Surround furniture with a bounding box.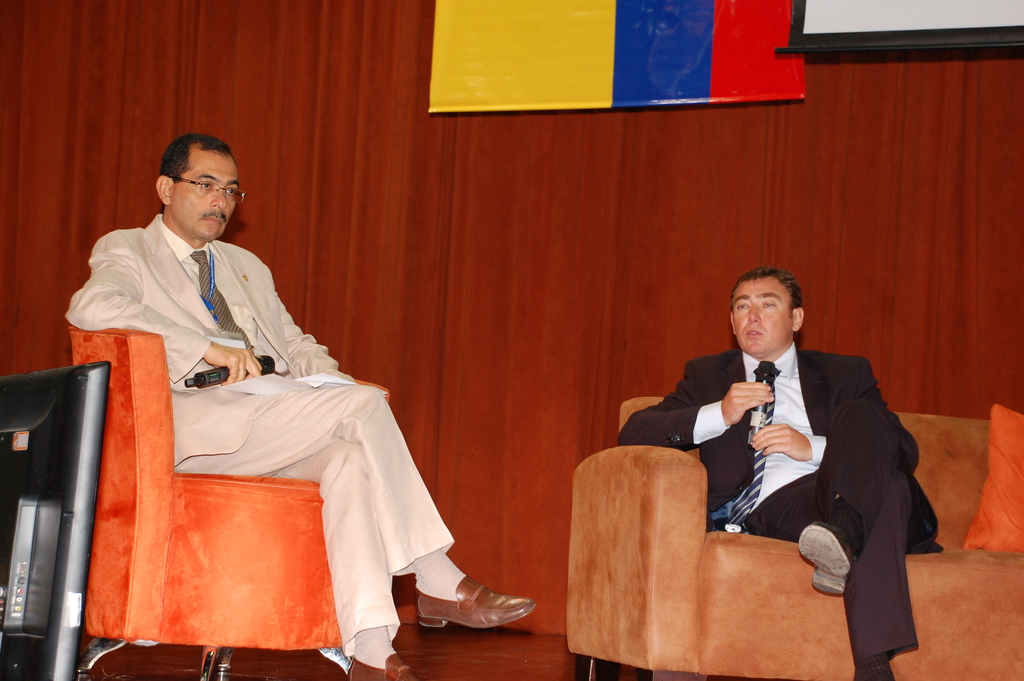
<region>65, 324, 337, 680</region>.
